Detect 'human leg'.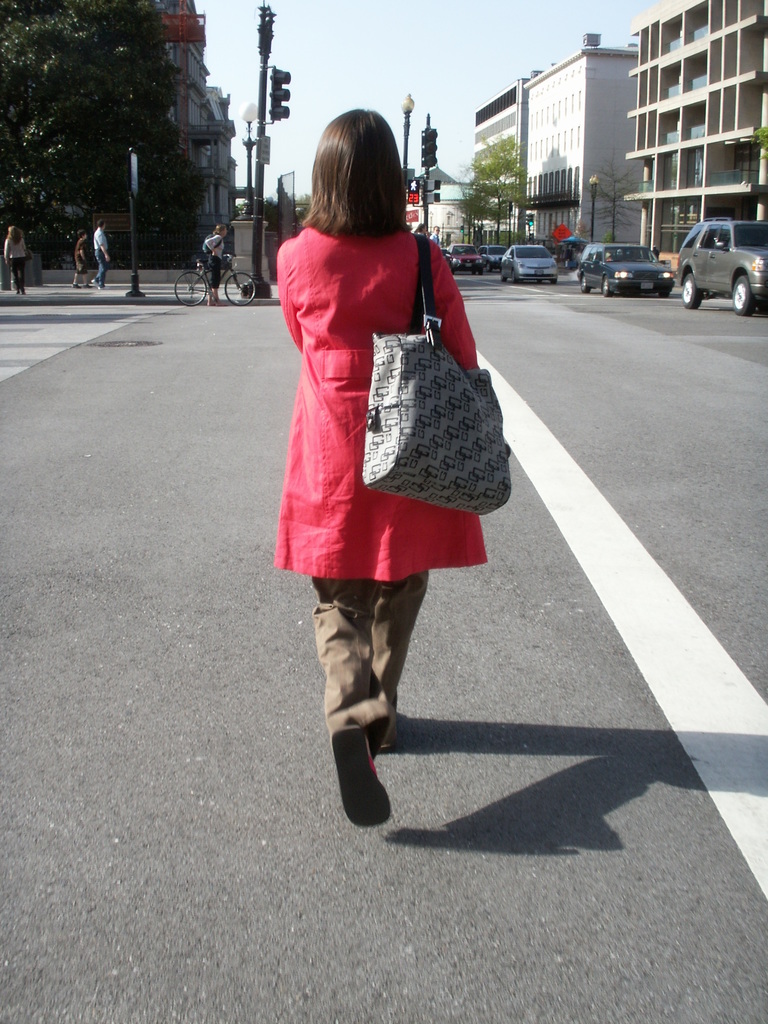
Detected at 310:573:394:826.
